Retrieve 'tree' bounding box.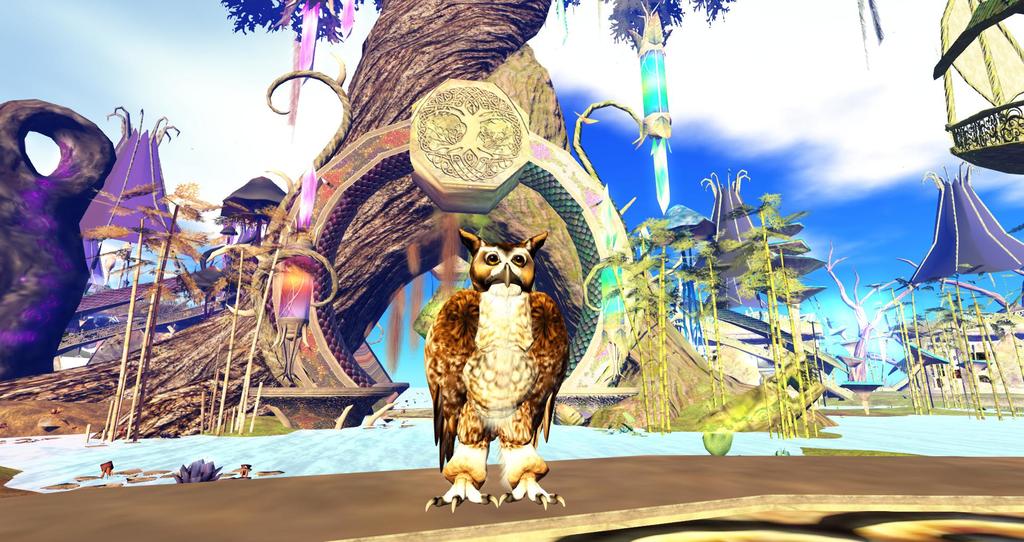
Bounding box: x1=0 y1=0 x2=737 y2=450.
